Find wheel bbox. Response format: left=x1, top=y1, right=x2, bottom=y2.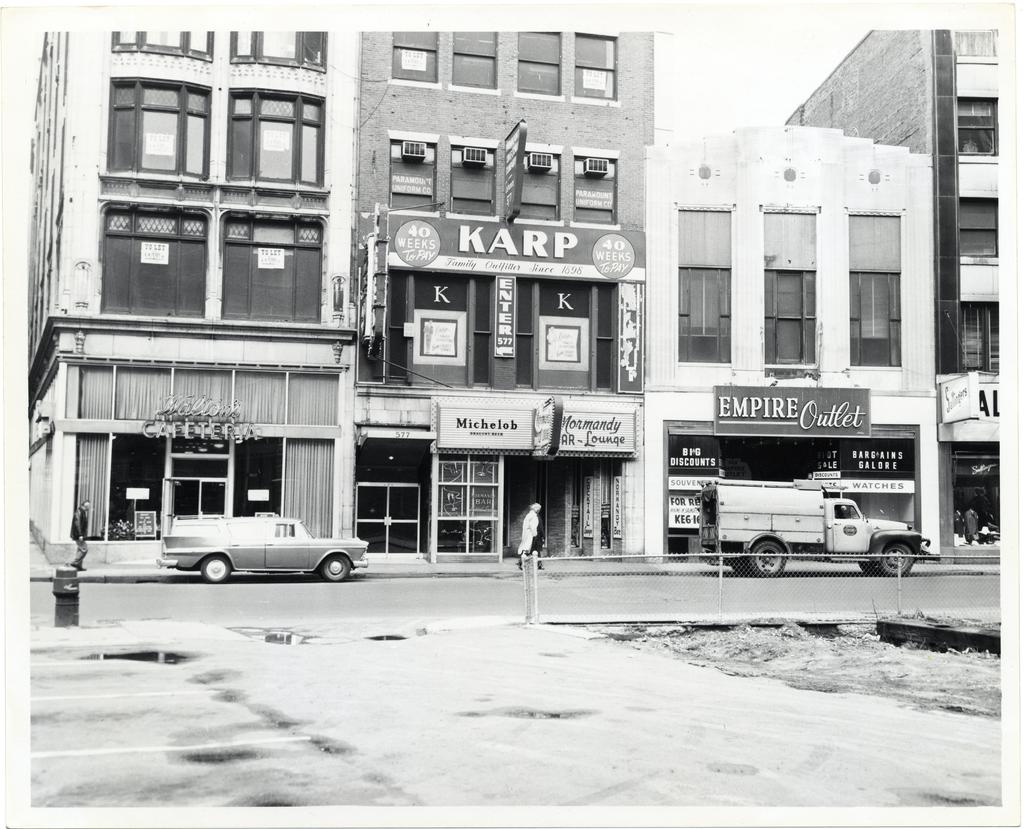
left=199, top=555, right=230, bottom=584.
